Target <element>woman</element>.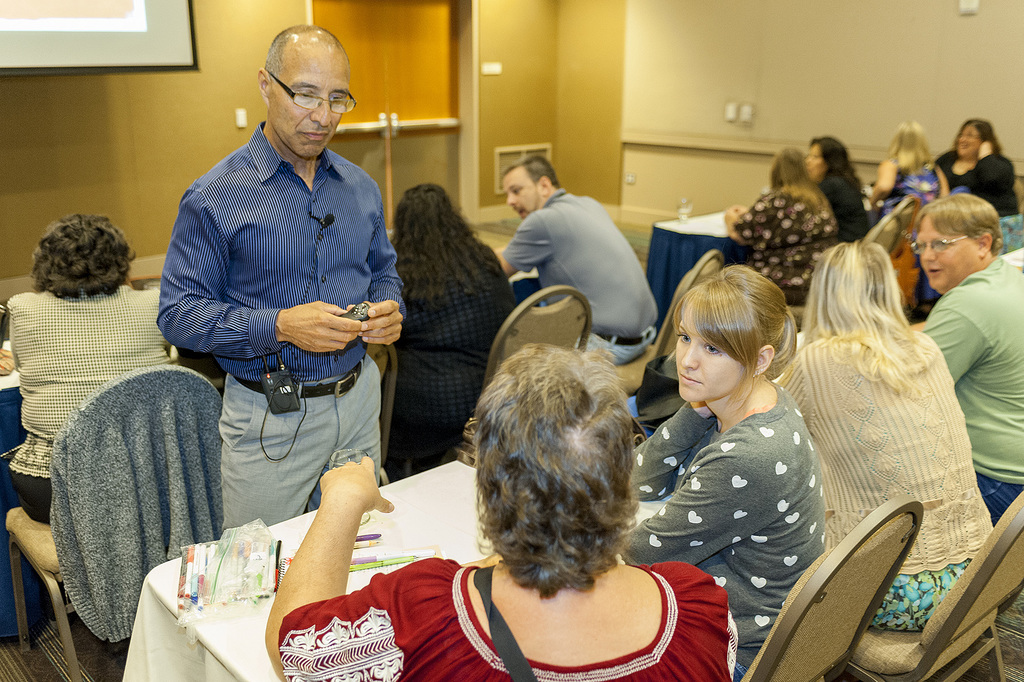
Target region: Rect(258, 344, 741, 681).
